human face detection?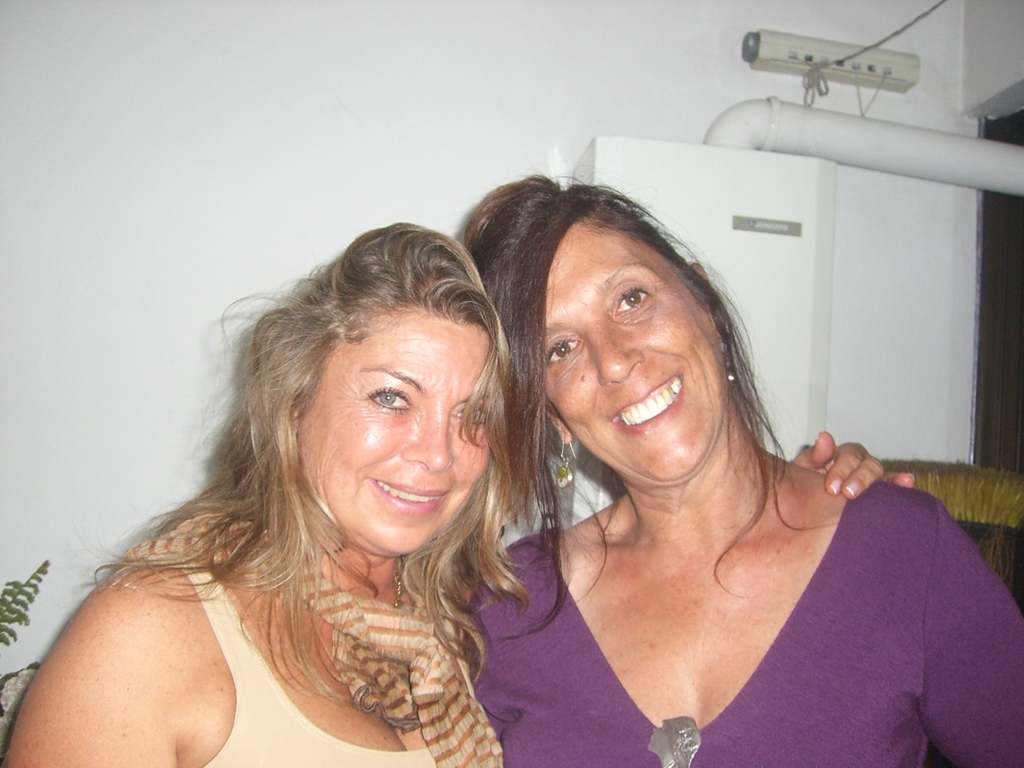
rect(296, 310, 487, 561)
